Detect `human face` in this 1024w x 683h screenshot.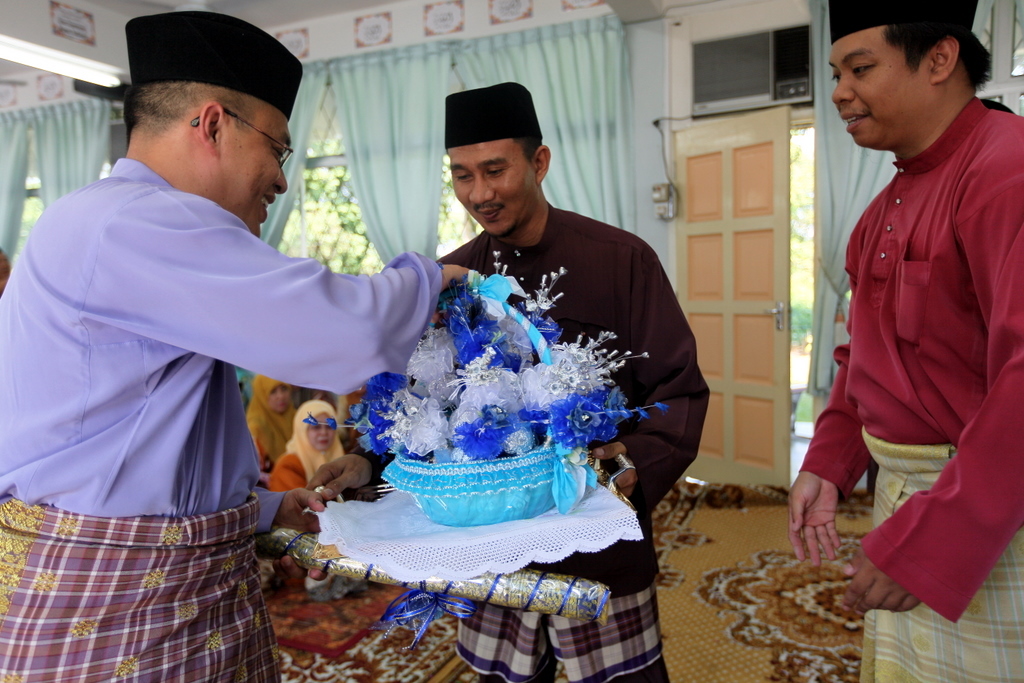
Detection: BBox(220, 107, 292, 236).
